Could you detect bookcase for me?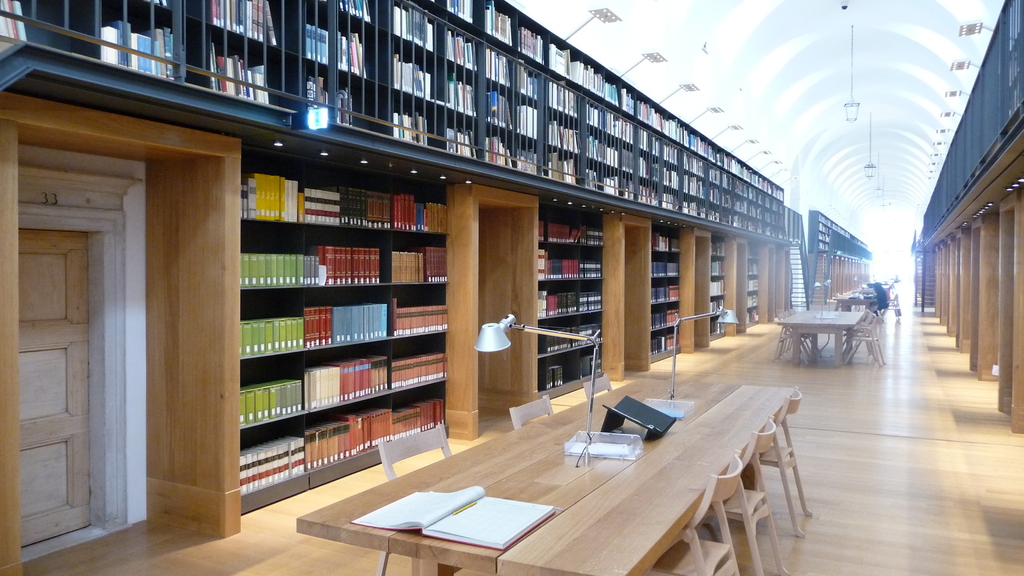
Detection result: crop(742, 243, 759, 333).
